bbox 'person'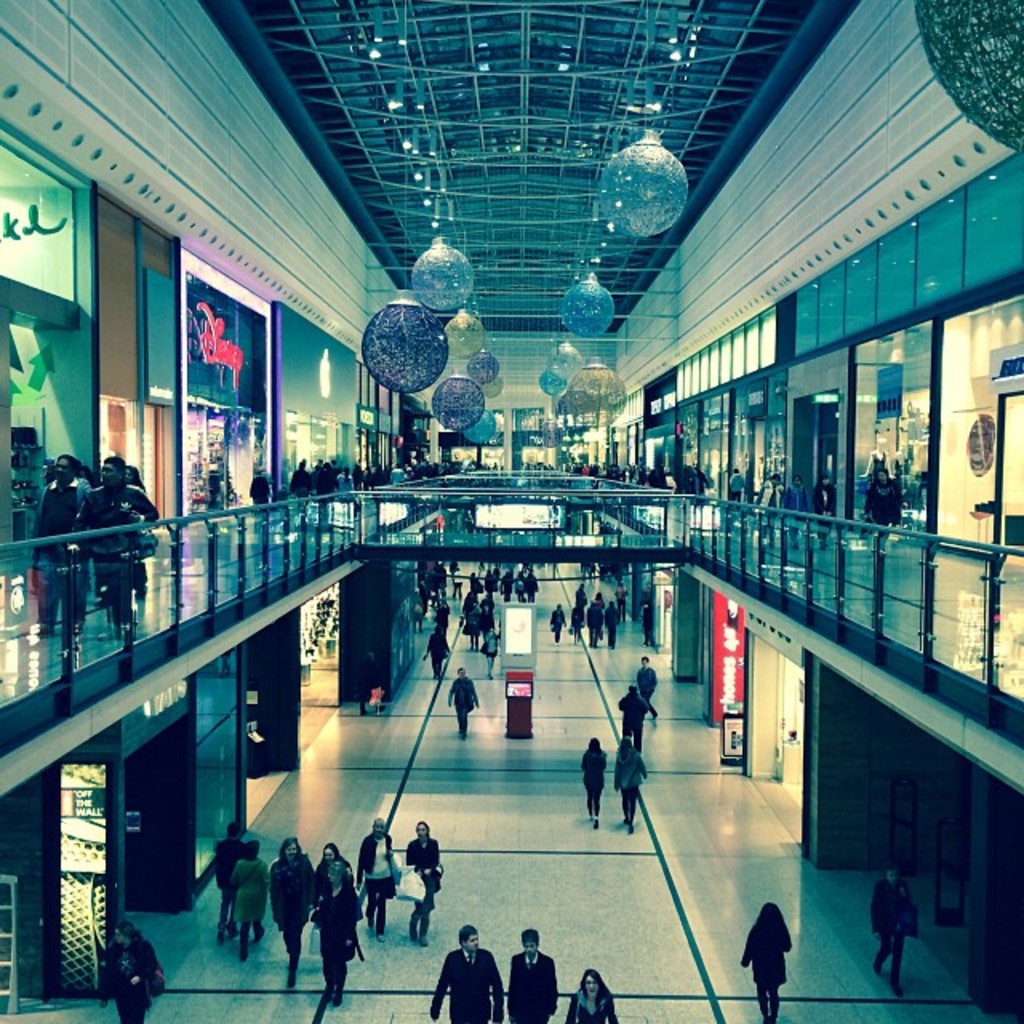
[101, 922, 158, 1022]
